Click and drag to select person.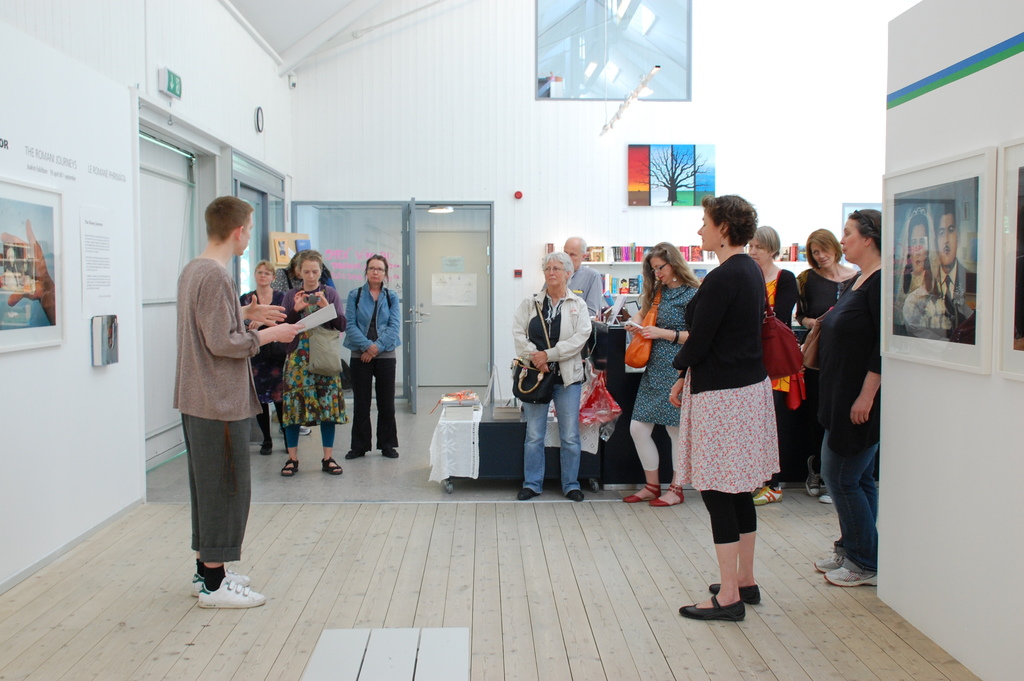
Selection: l=799, t=231, r=858, b=342.
